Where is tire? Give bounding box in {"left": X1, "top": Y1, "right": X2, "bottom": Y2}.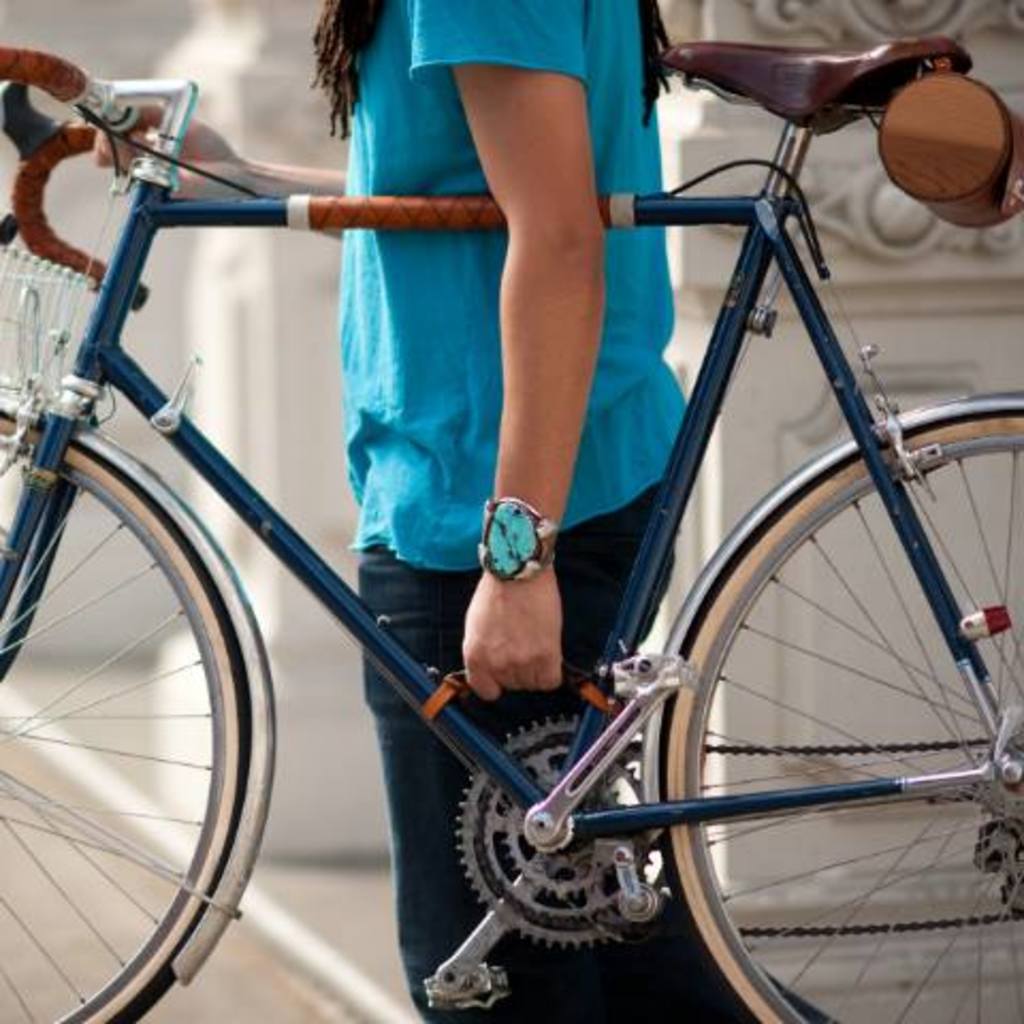
{"left": 0, "top": 399, "right": 318, "bottom": 1022}.
